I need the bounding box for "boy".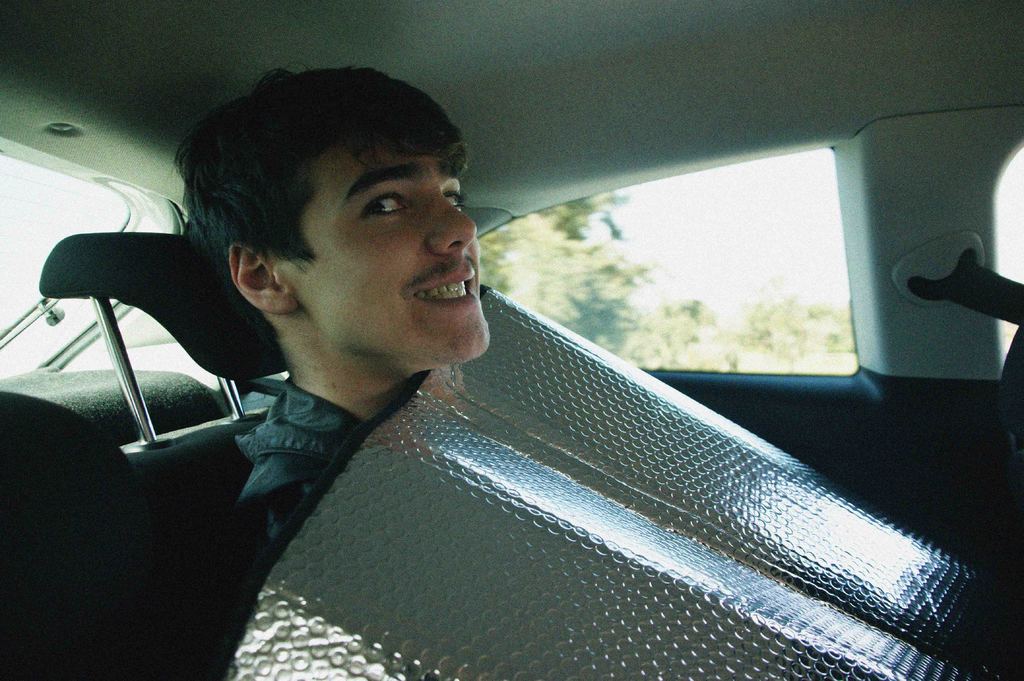
Here it is: bbox=[171, 68, 493, 553].
